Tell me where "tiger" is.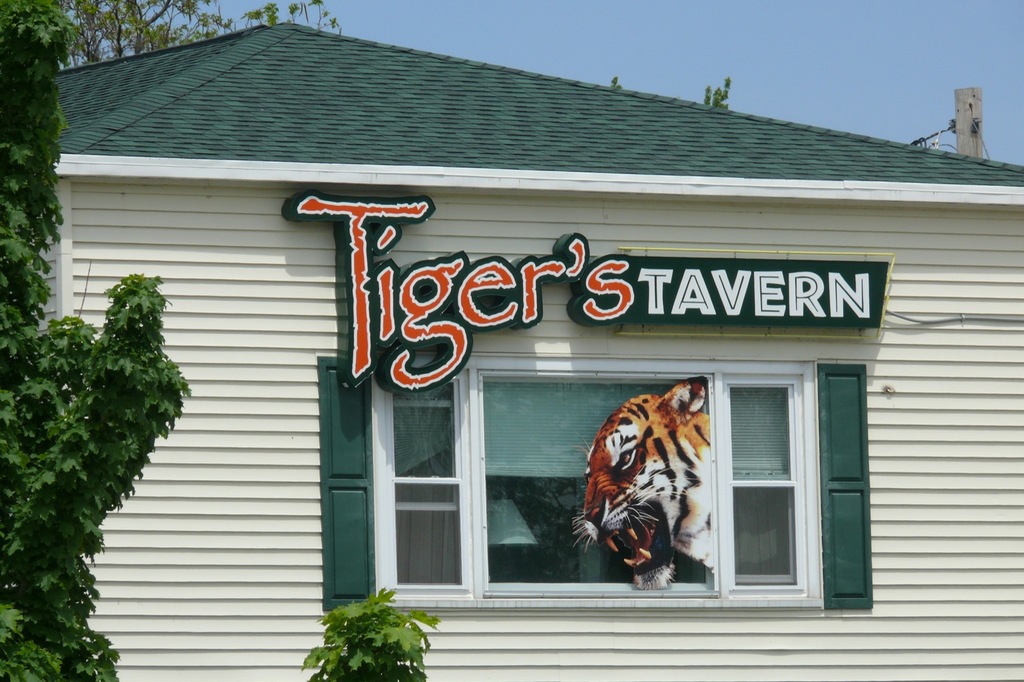
"tiger" is at <box>582,383,718,591</box>.
